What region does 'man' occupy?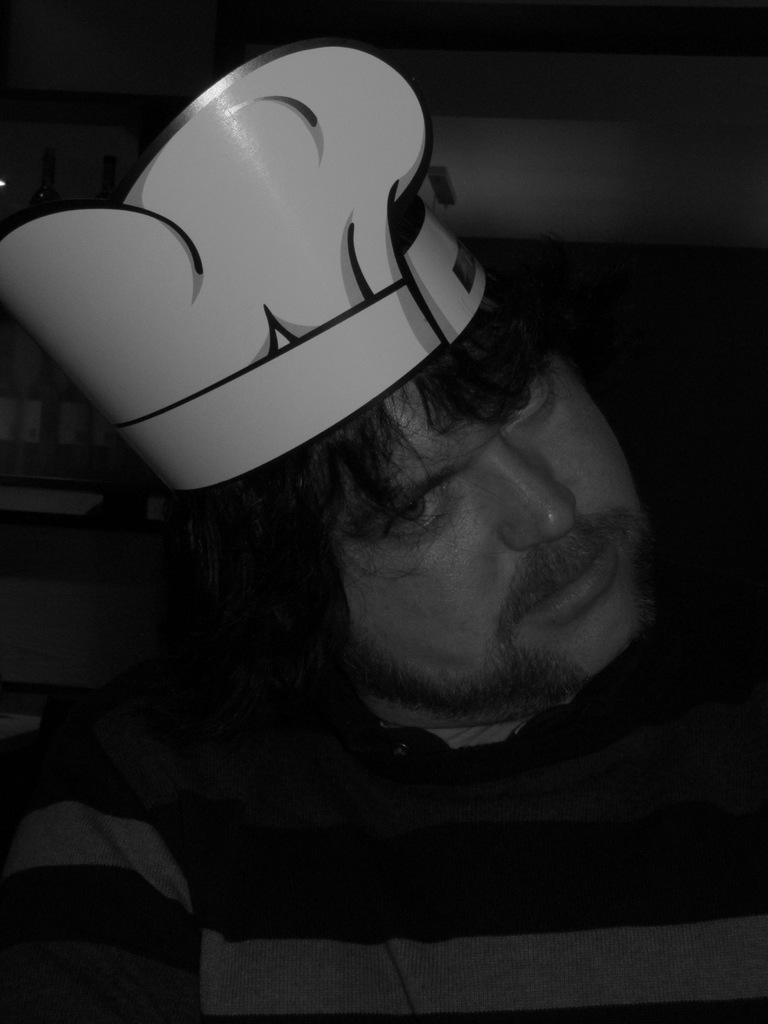
[x1=0, y1=76, x2=733, y2=963].
